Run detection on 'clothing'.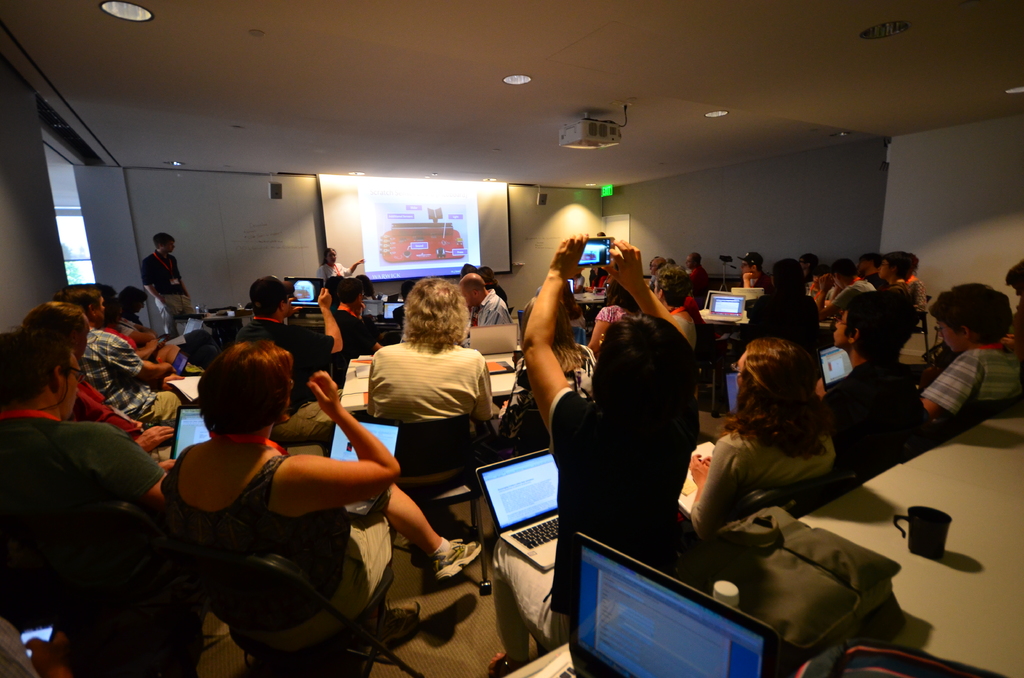
Result: (902,273,926,314).
